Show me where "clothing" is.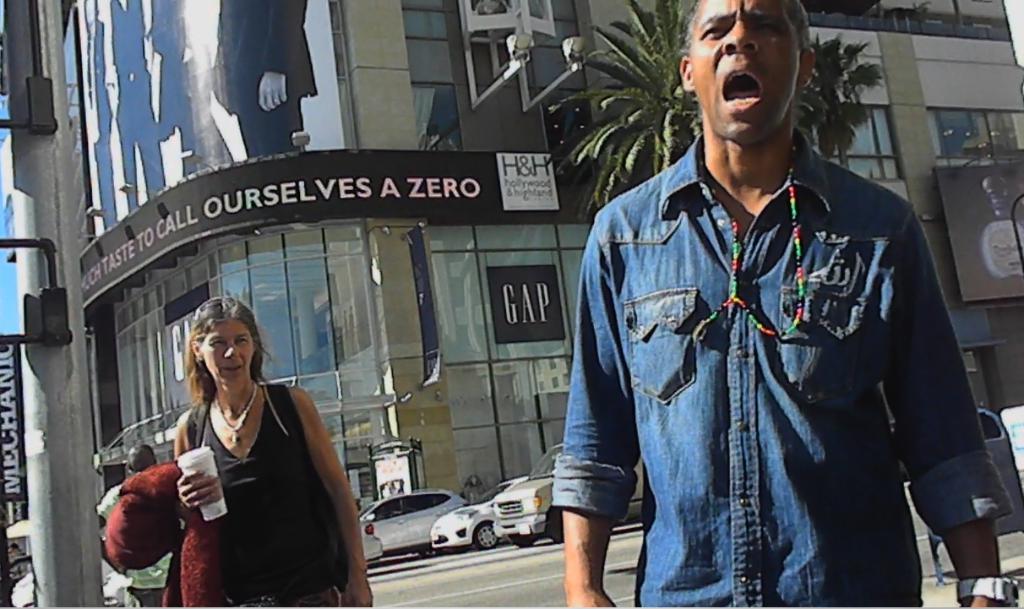
"clothing" is at select_region(83, 19, 123, 229).
